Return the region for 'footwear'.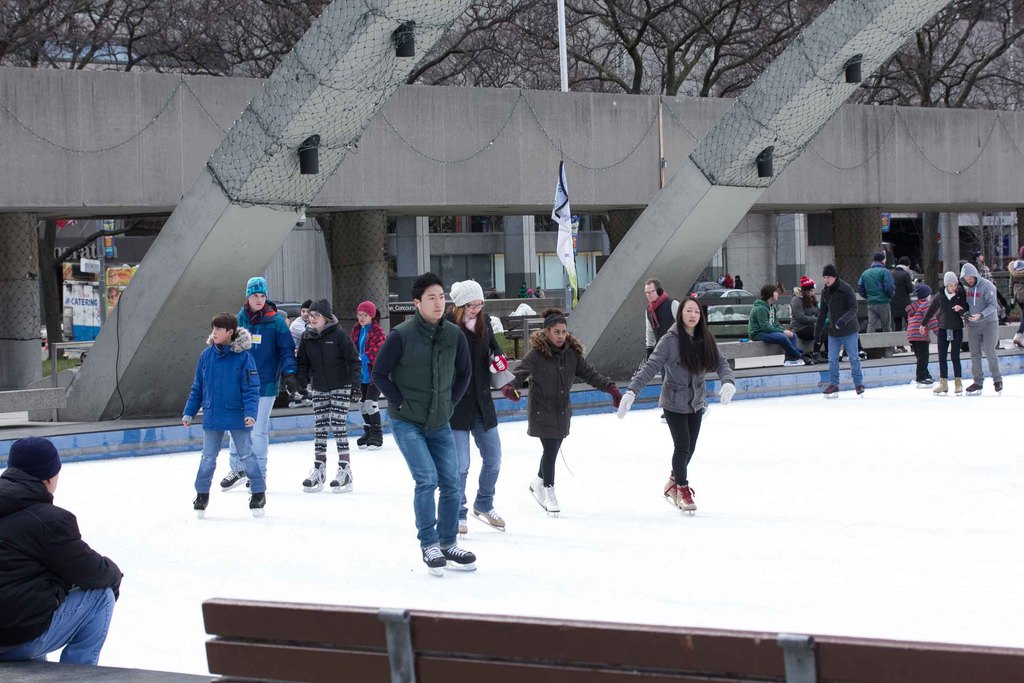
bbox=[245, 495, 268, 514].
